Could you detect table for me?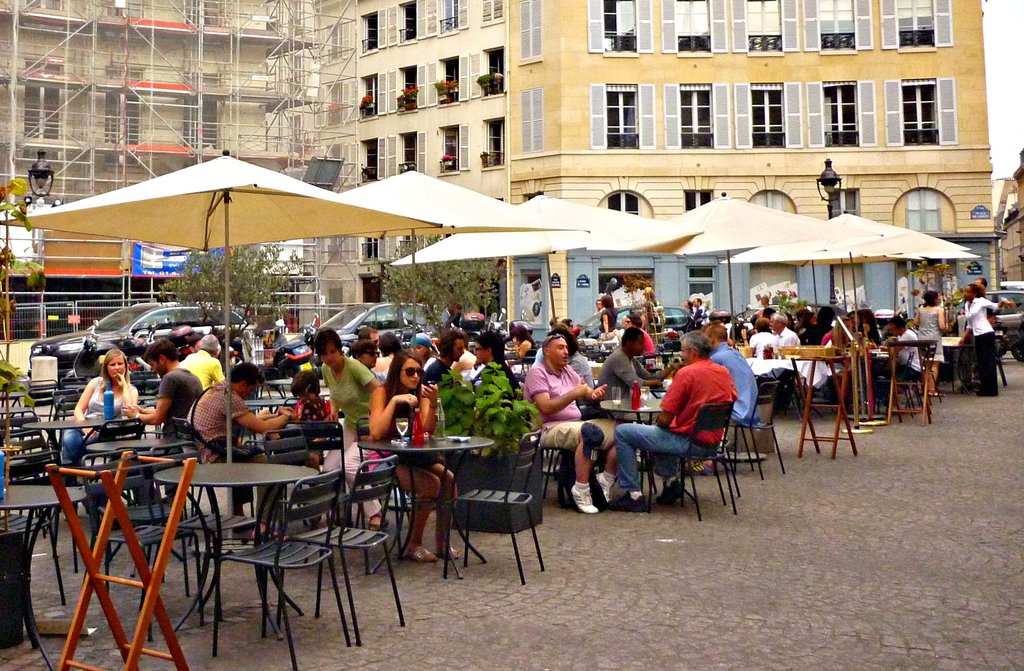
Detection result: left=863, top=339, right=906, bottom=416.
